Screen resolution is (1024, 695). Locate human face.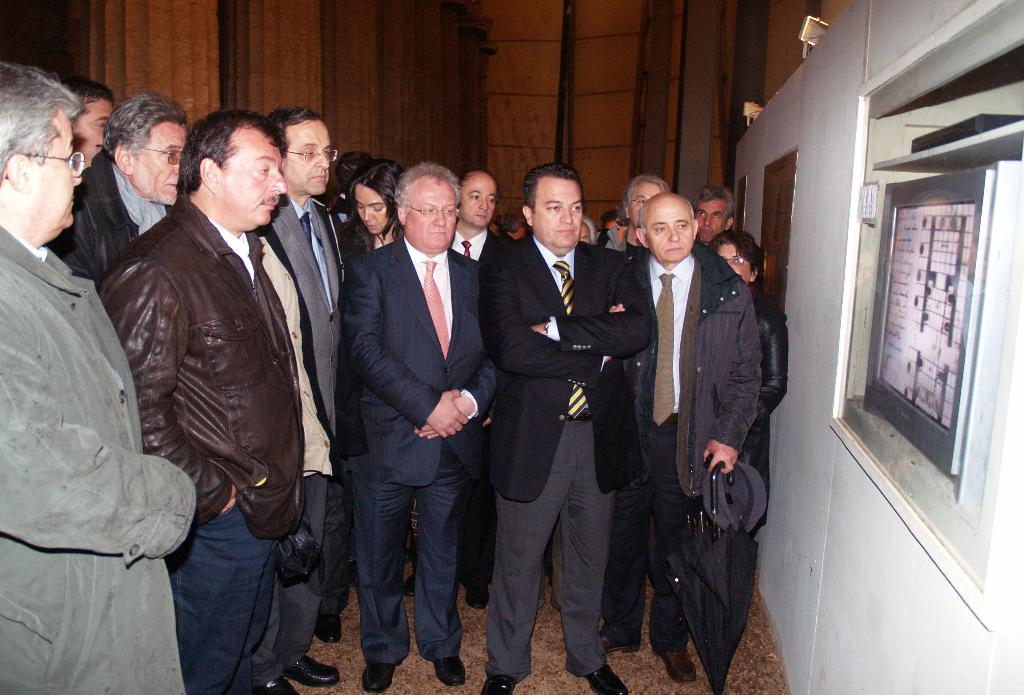
<box>31,106,88,237</box>.
